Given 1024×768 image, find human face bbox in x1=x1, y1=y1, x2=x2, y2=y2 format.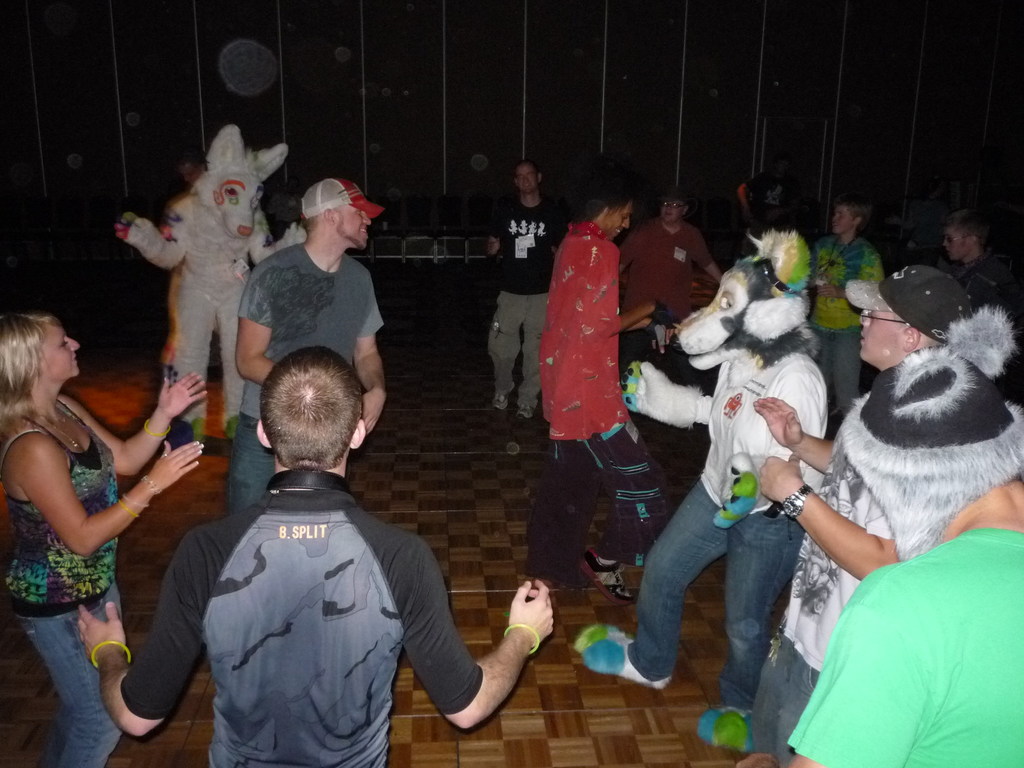
x1=44, y1=323, x2=81, y2=376.
